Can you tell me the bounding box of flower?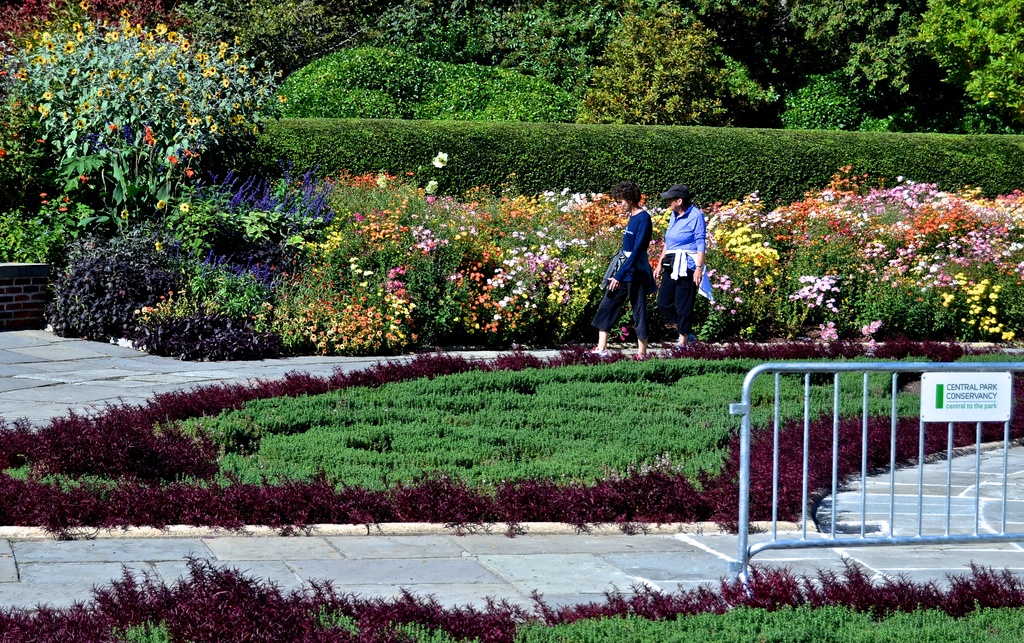
38, 191, 49, 200.
